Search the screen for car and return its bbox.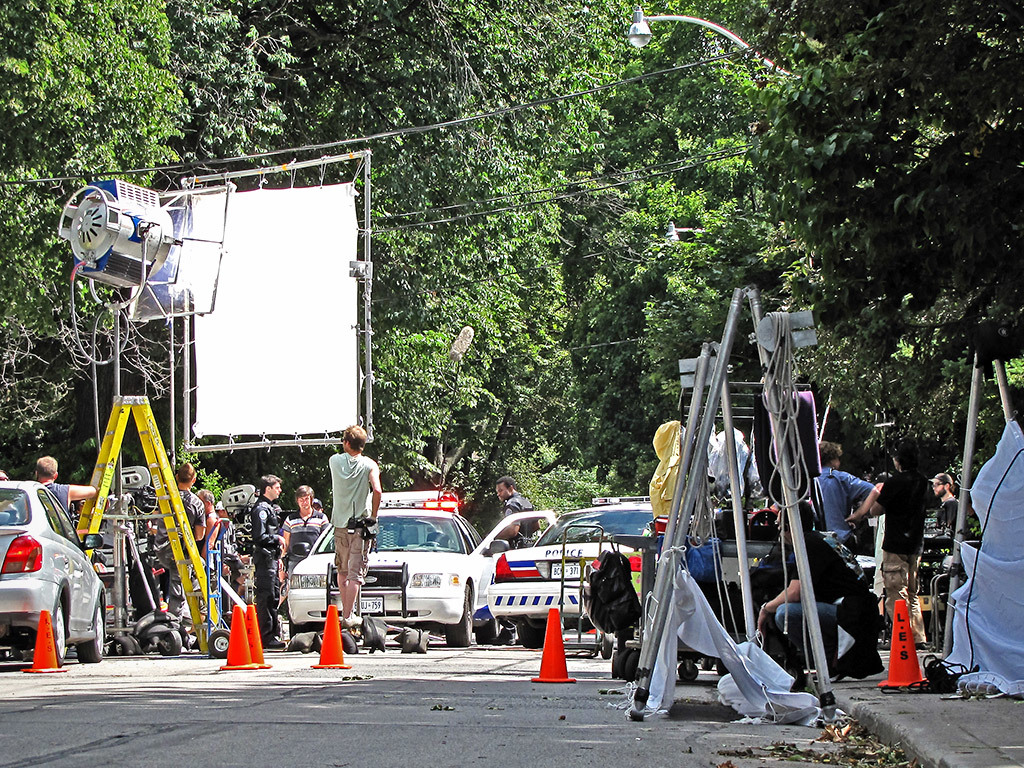
Found: (288, 495, 552, 646).
